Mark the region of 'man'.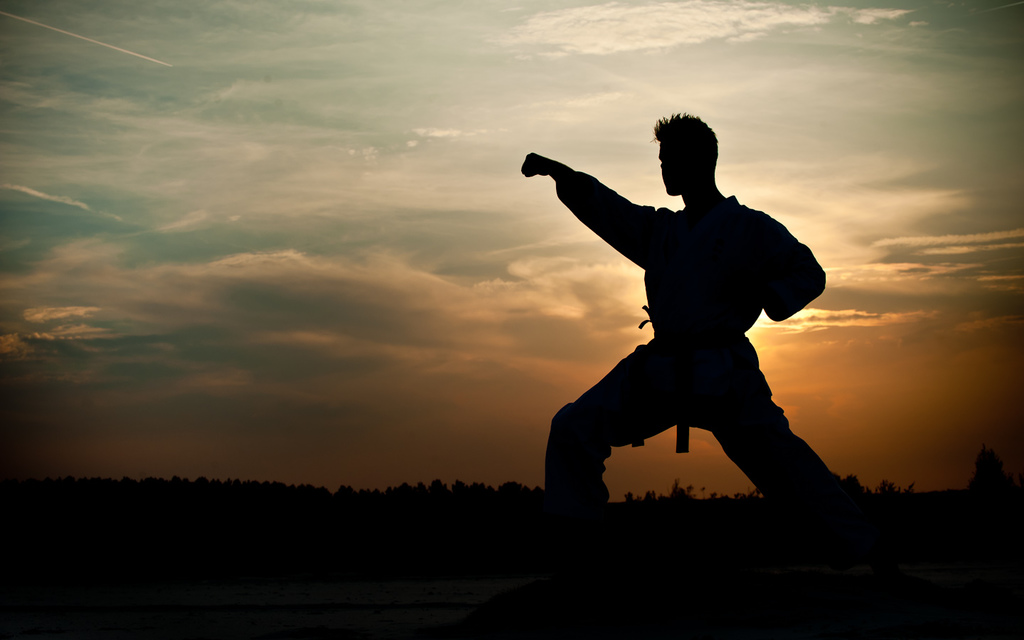
Region: (left=548, top=109, right=836, bottom=558).
